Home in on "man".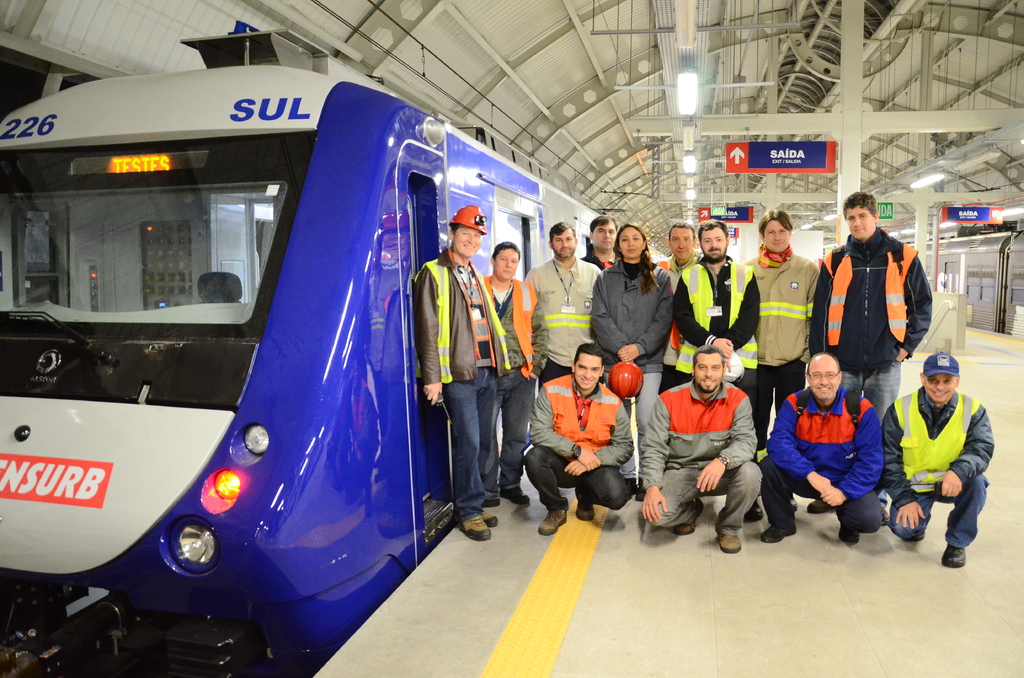
Homed in at box(637, 346, 760, 554).
